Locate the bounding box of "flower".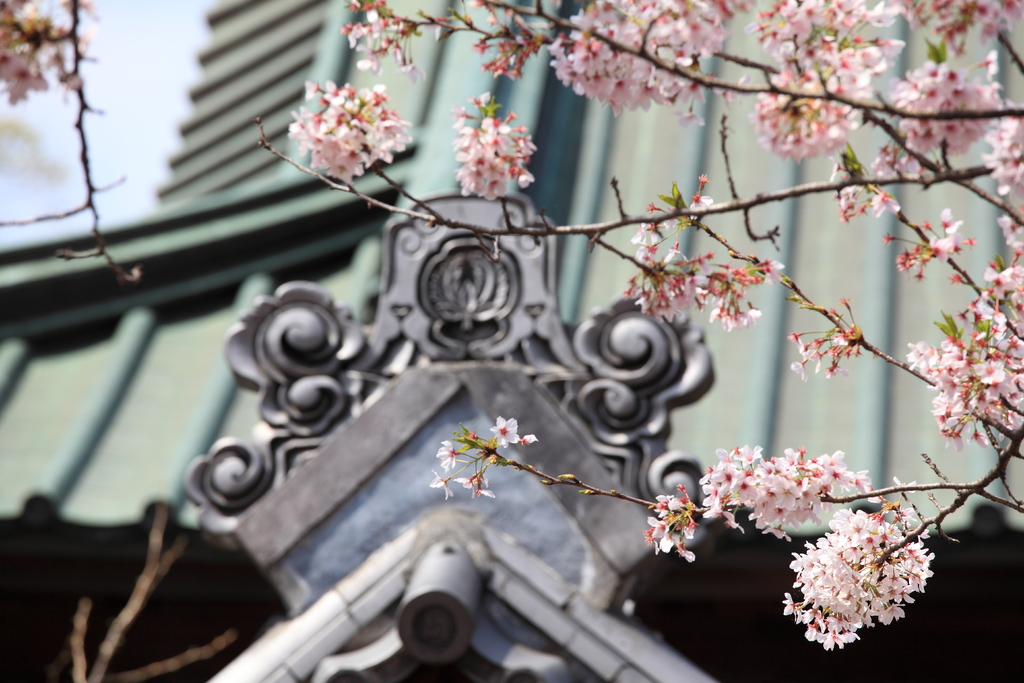
Bounding box: bbox=(493, 417, 520, 450).
